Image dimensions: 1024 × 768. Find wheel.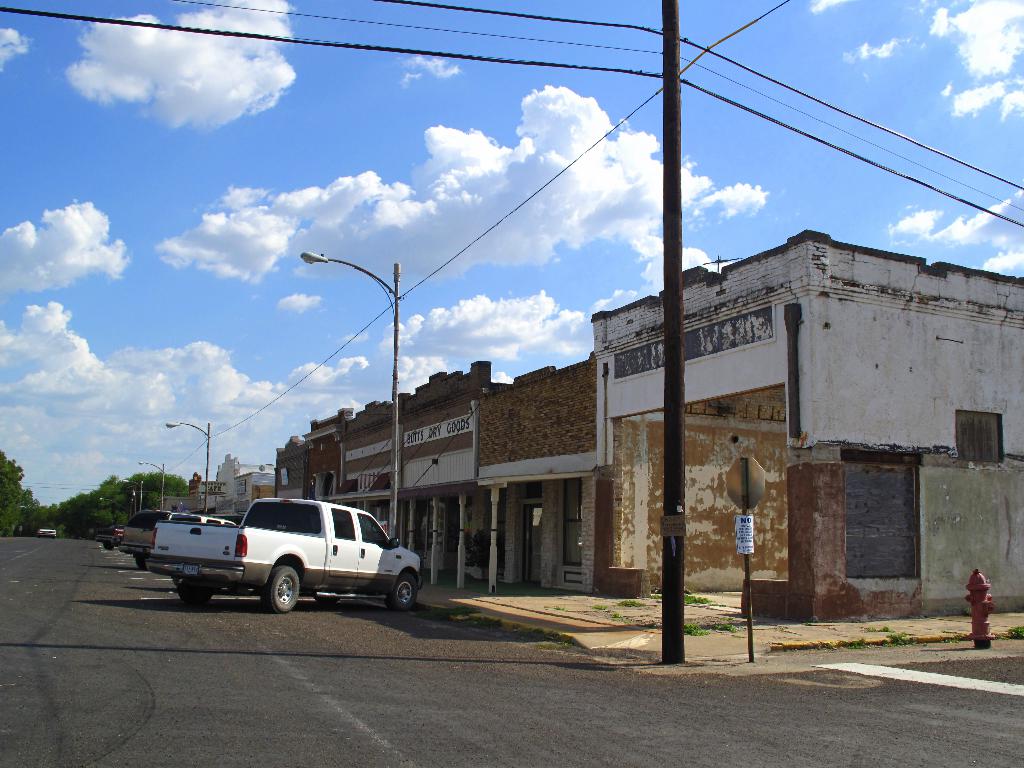
crop(263, 566, 301, 614).
